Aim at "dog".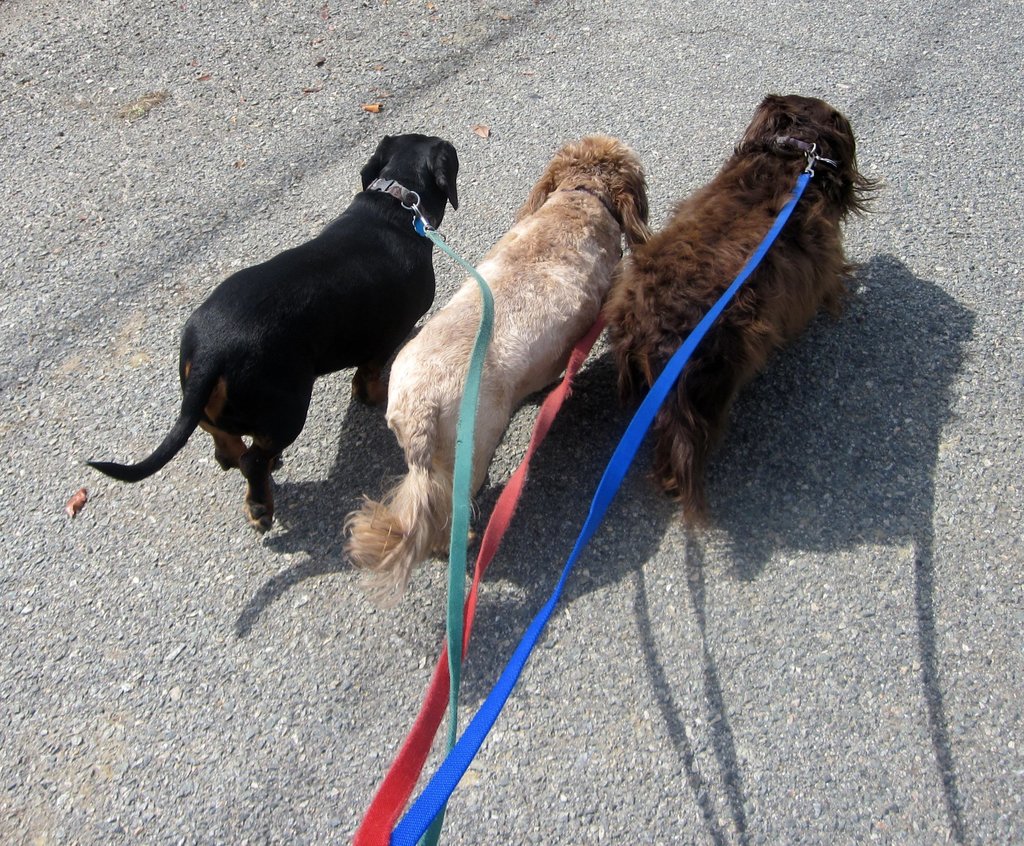
Aimed at bbox(83, 133, 460, 510).
